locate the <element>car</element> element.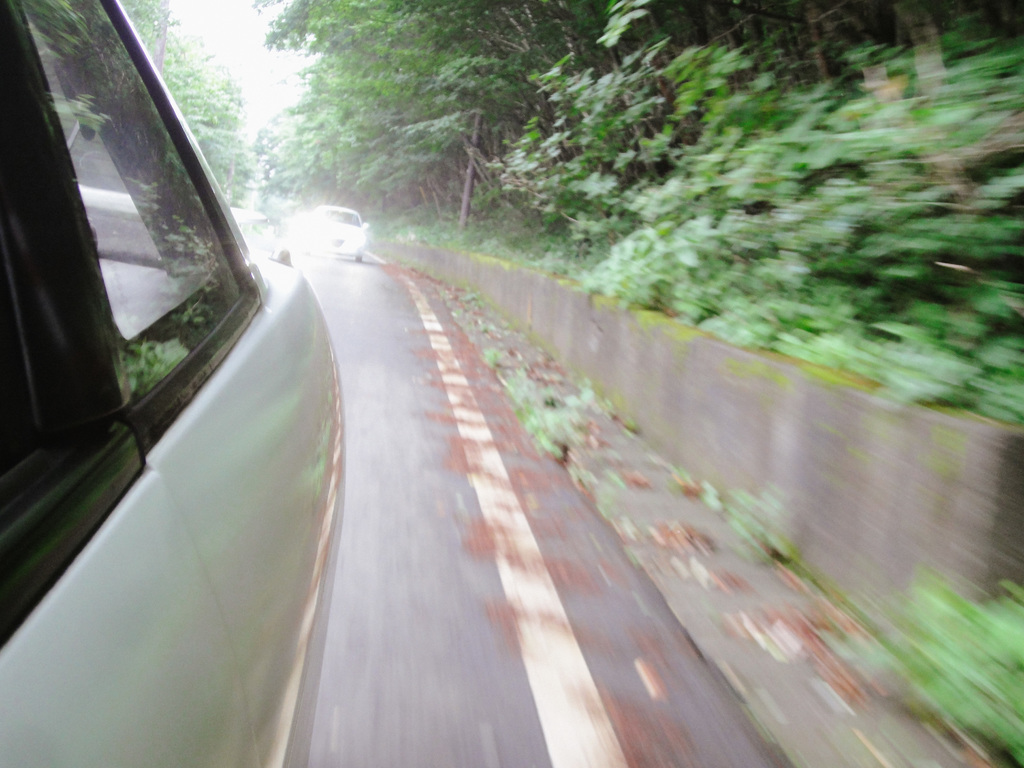
Element bbox: box(0, 0, 349, 767).
